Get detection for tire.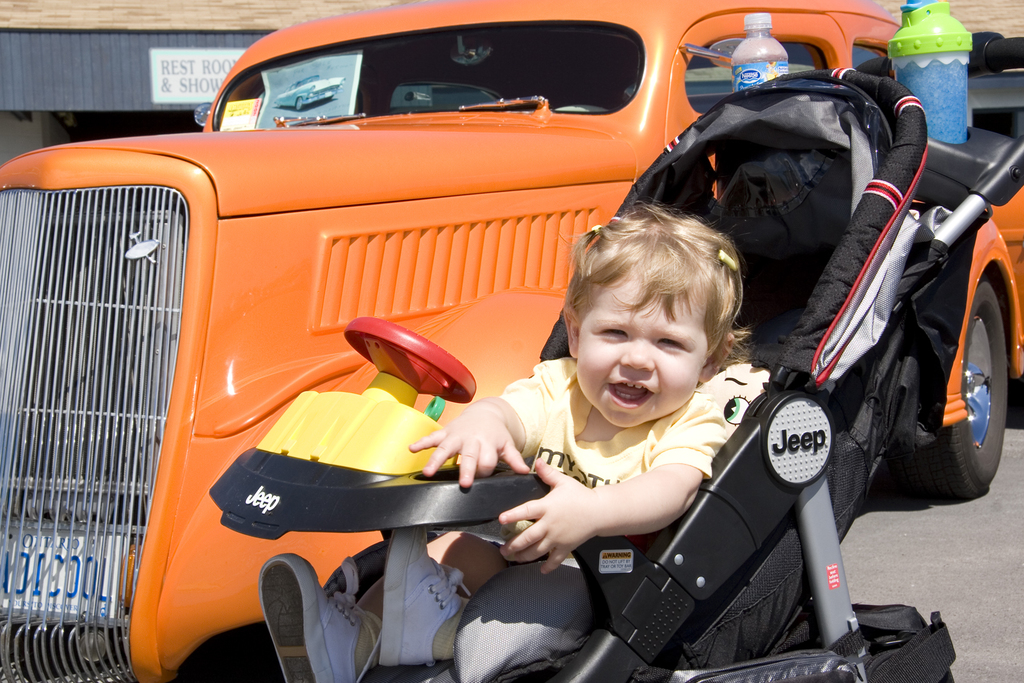
Detection: l=902, t=257, r=1009, b=522.
